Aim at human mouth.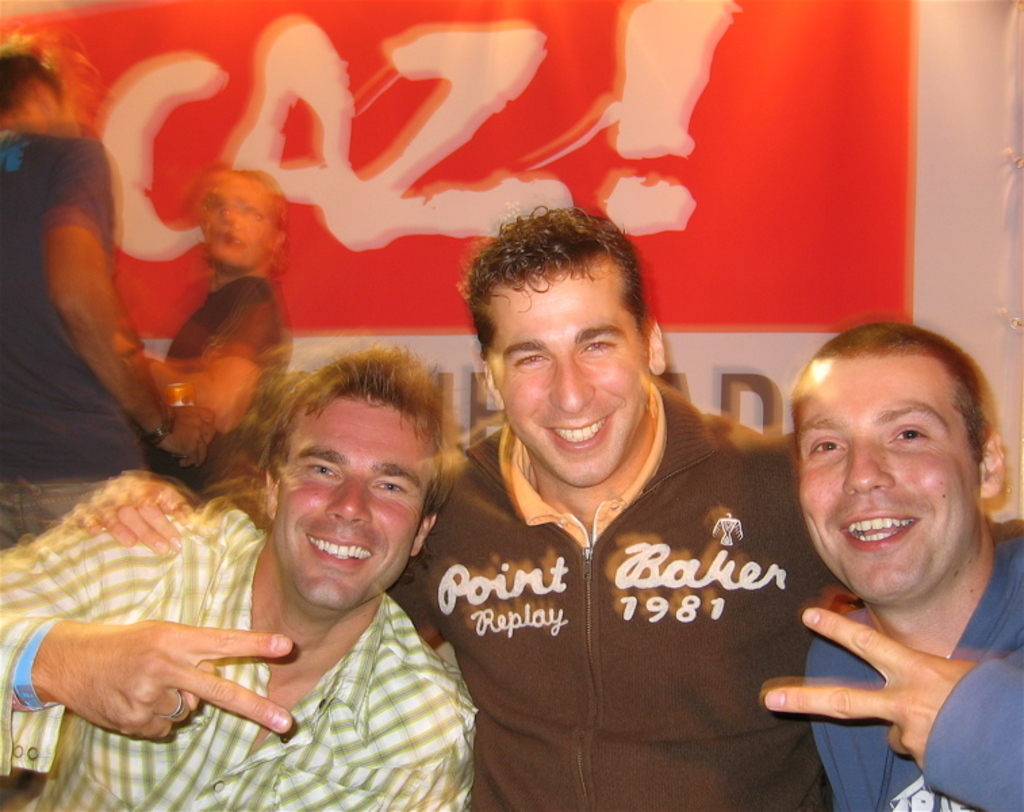
Aimed at 845:512:923:549.
